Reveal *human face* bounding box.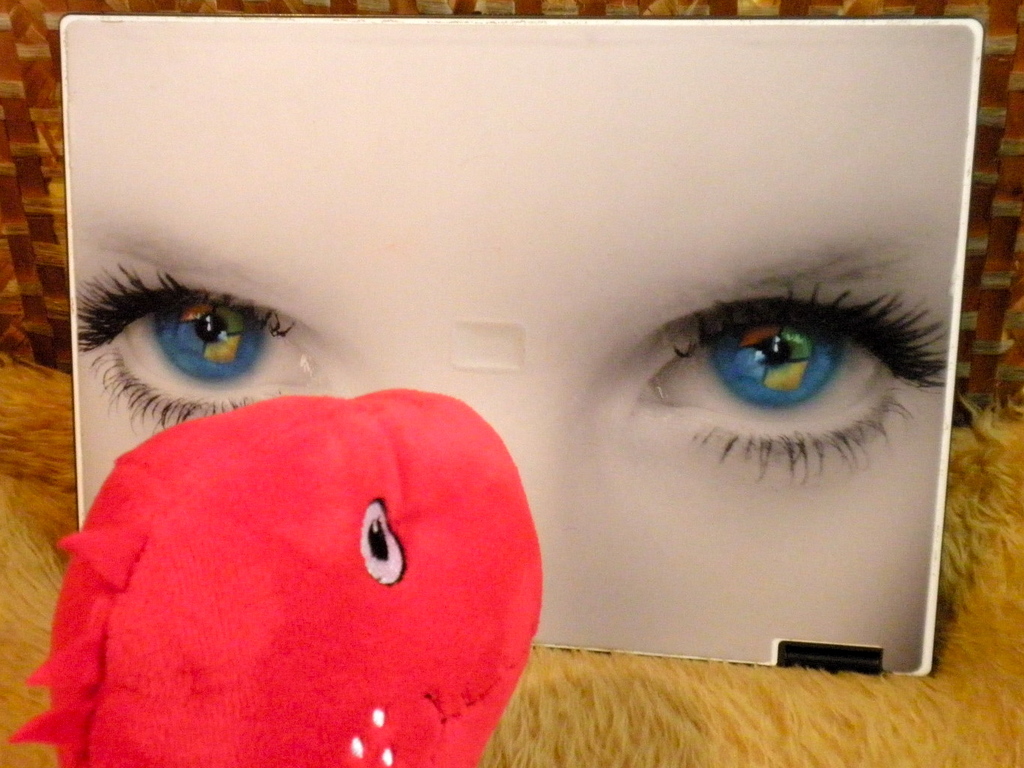
Revealed: bbox=(101, 8, 968, 680).
